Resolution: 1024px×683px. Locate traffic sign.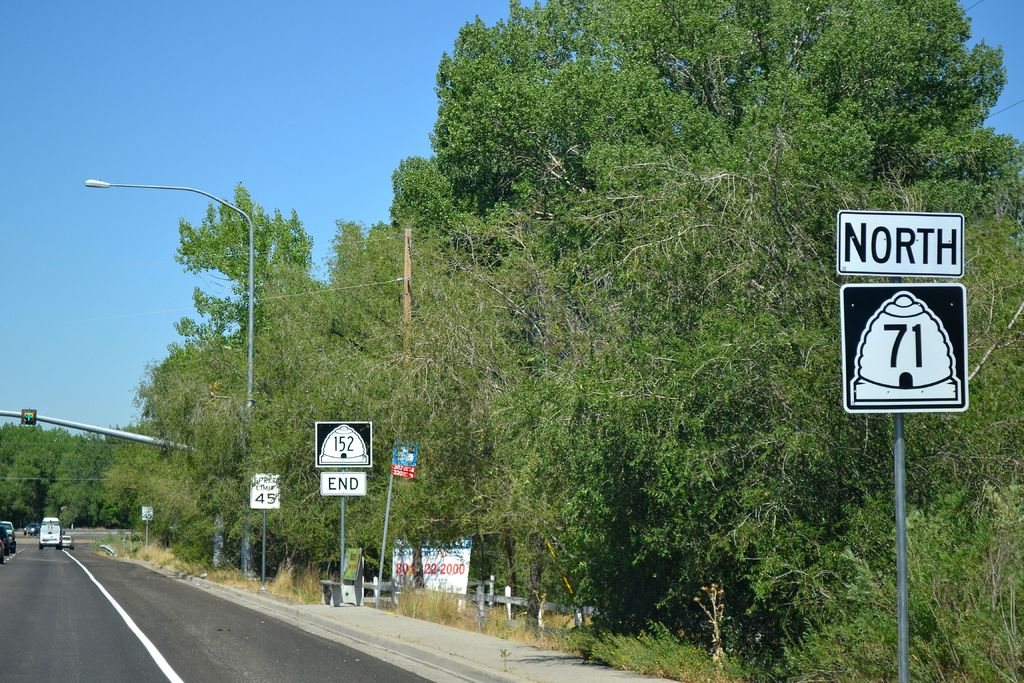
[left=314, top=420, right=371, bottom=466].
